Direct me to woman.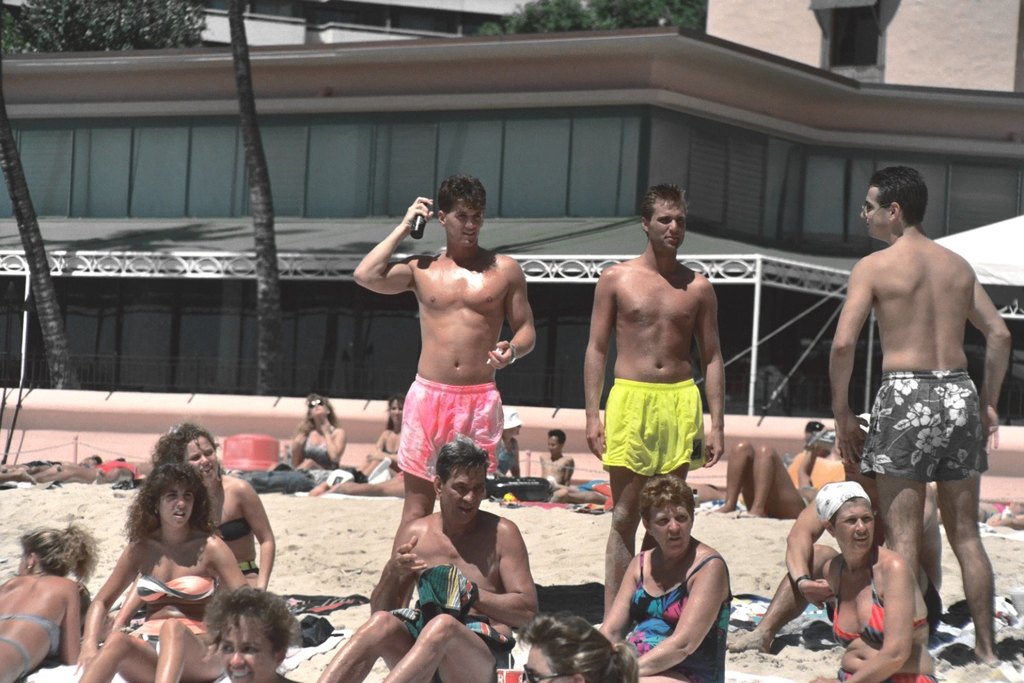
Direction: x1=77, y1=458, x2=248, y2=682.
